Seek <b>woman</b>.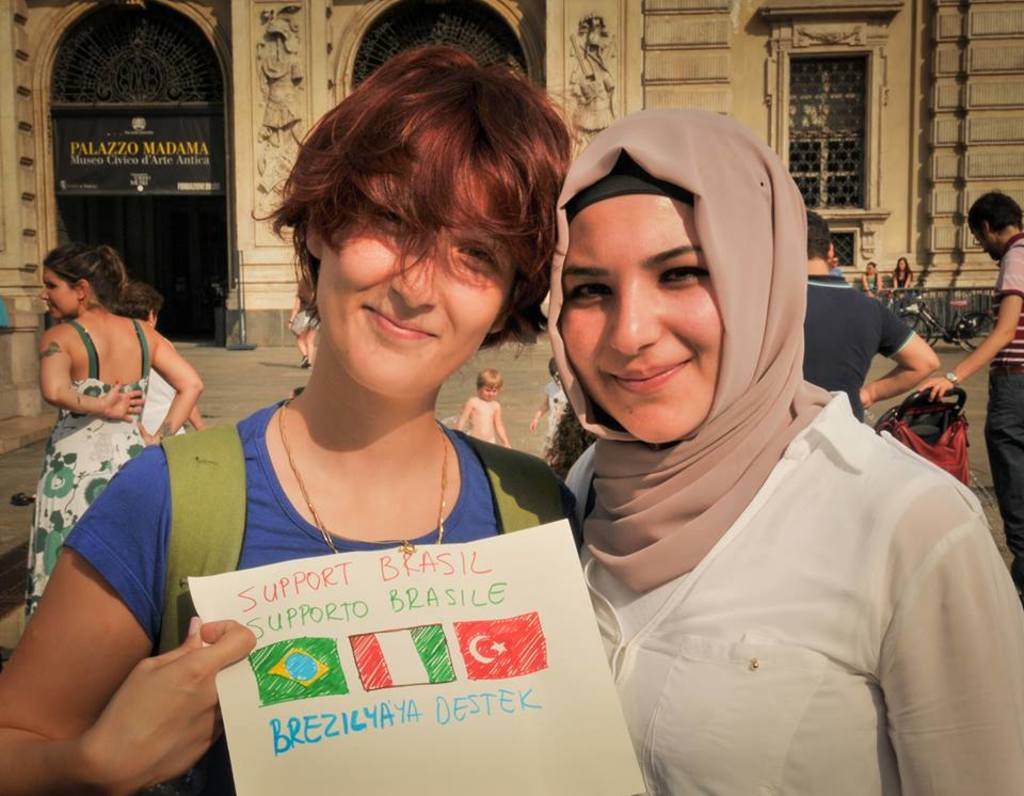
855,258,886,297.
